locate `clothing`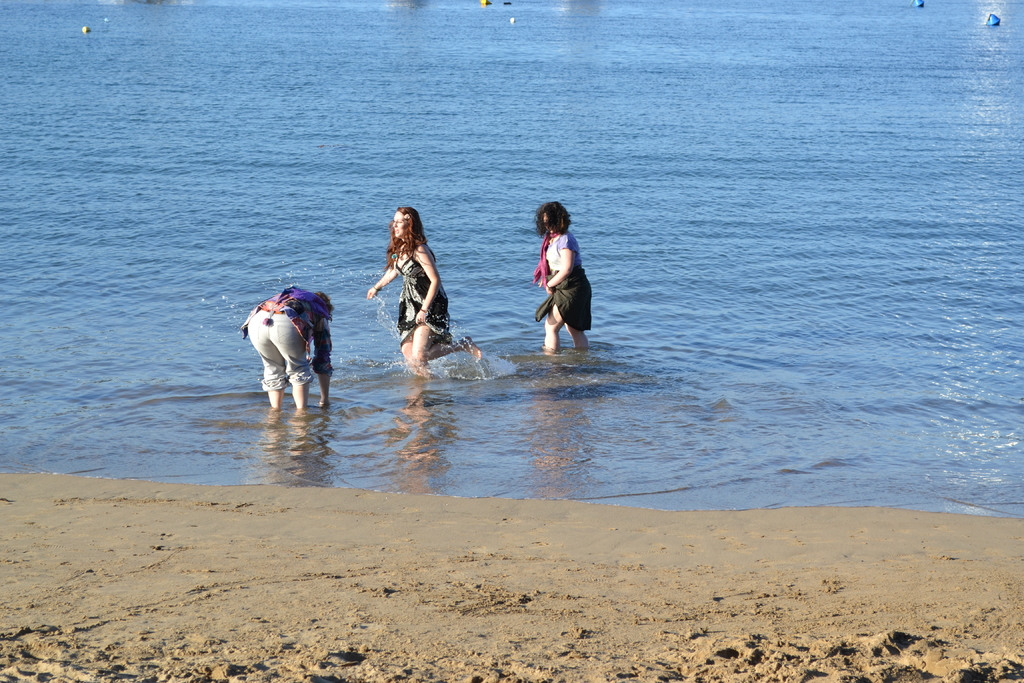
(x1=245, y1=287, x2=335, y2=391)
